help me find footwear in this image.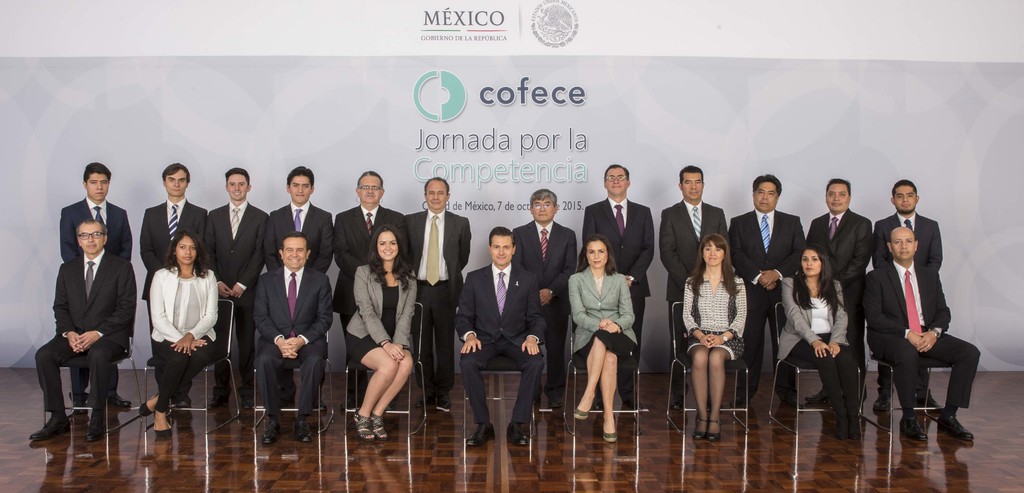
Found it: <box>669,391,686,409</box>.
